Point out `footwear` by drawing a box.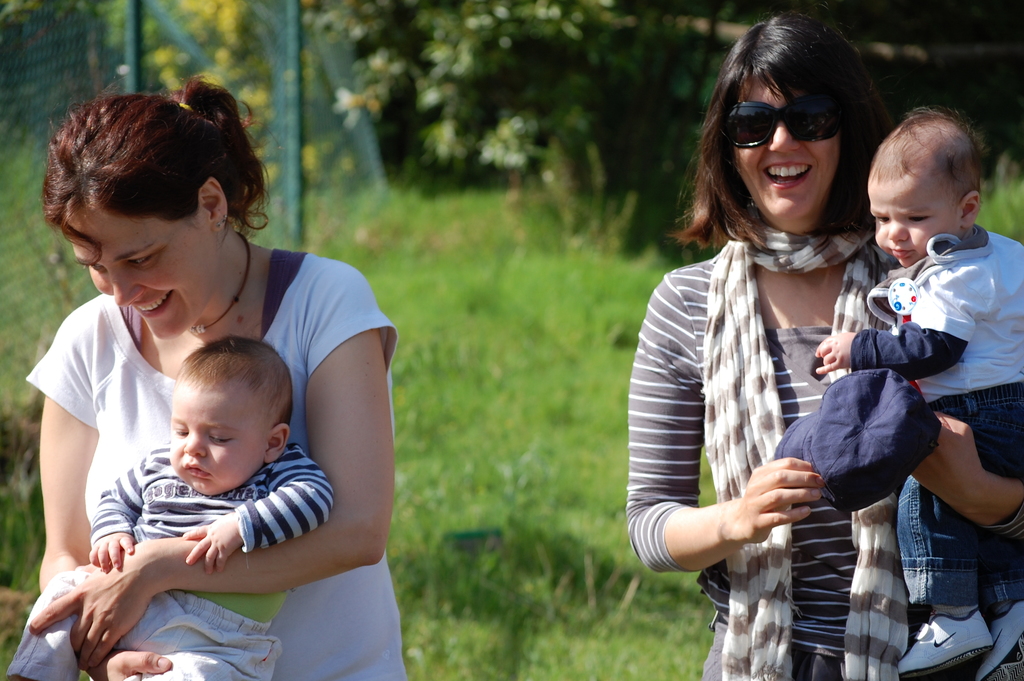
rect(977, 598, 1023, 680).
